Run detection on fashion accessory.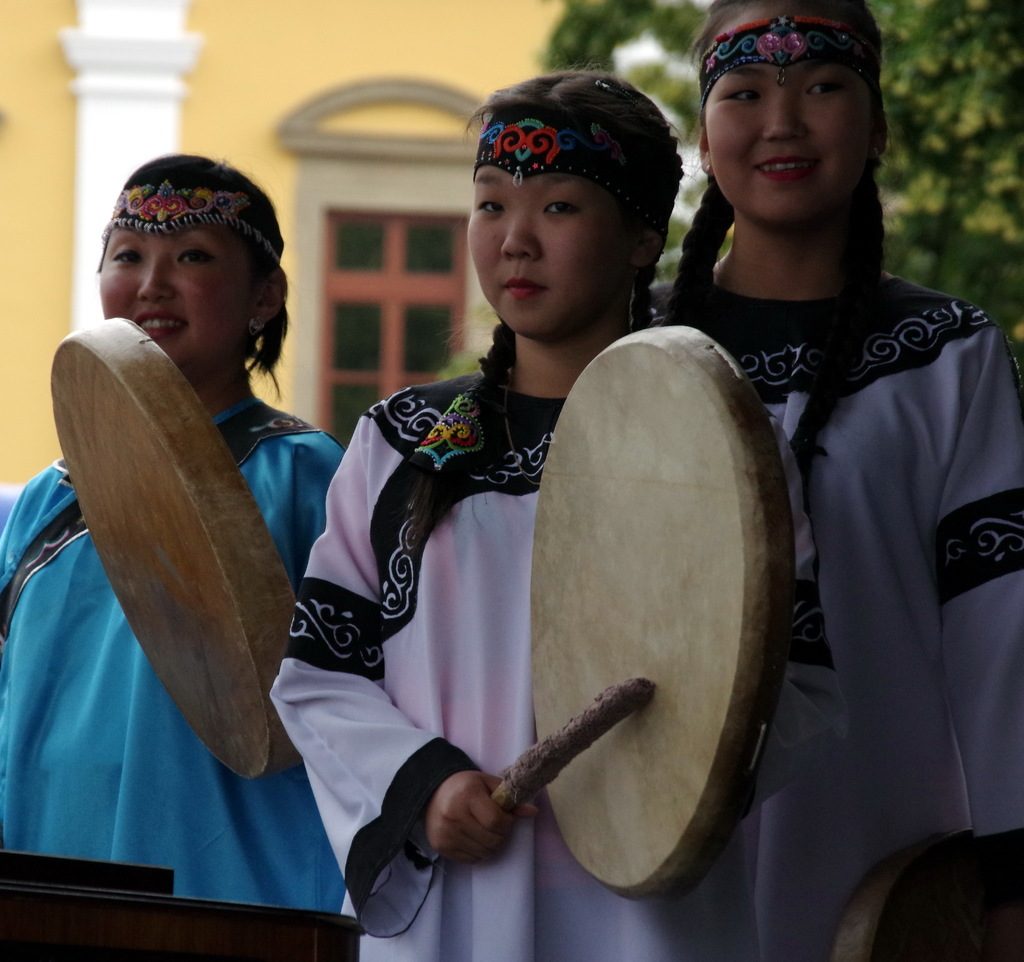
Result: locate(693, 5, 879, 86).
